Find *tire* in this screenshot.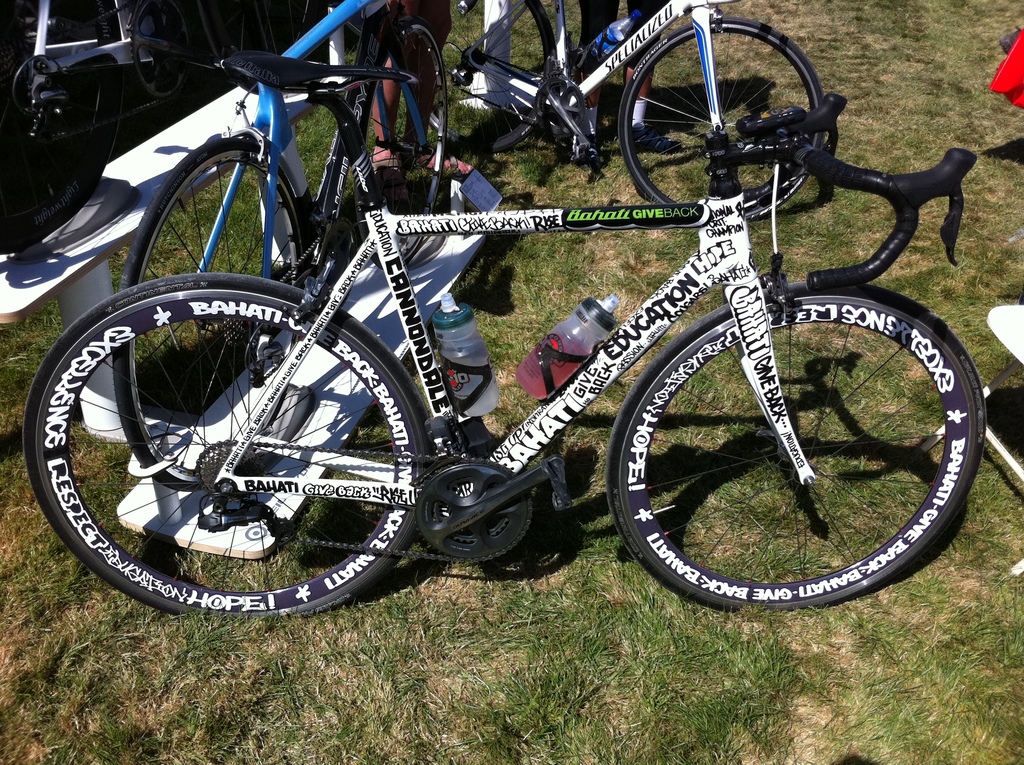
The bounding box for *tire* is [x1=394, y1=0, x2=559, y2=154].
